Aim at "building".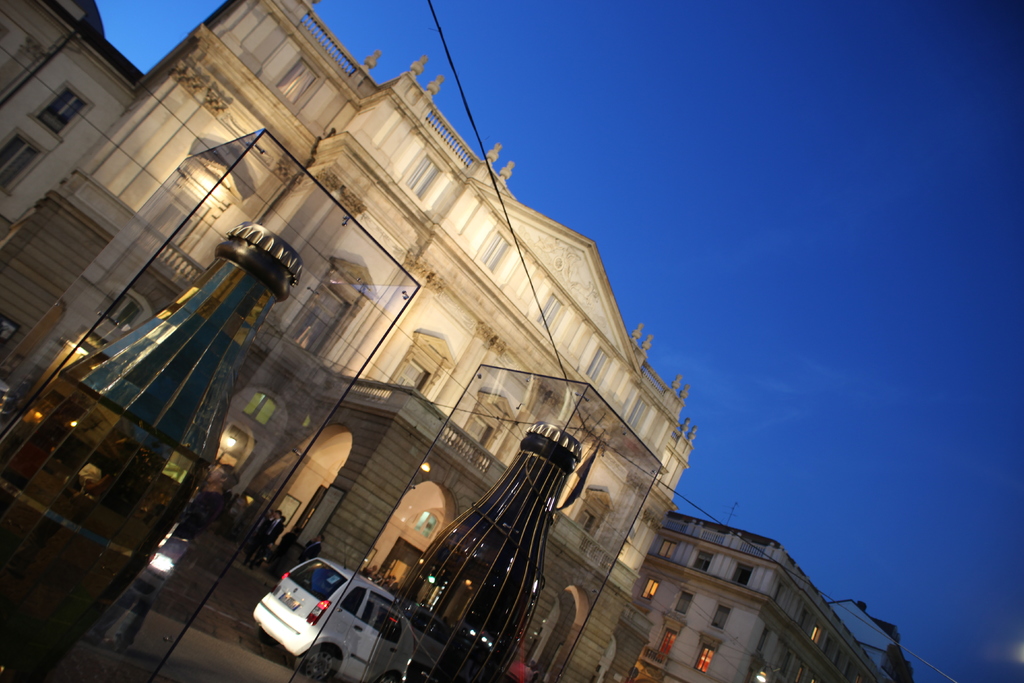
Aimed at bbox=(630, 508, 890, 682).
